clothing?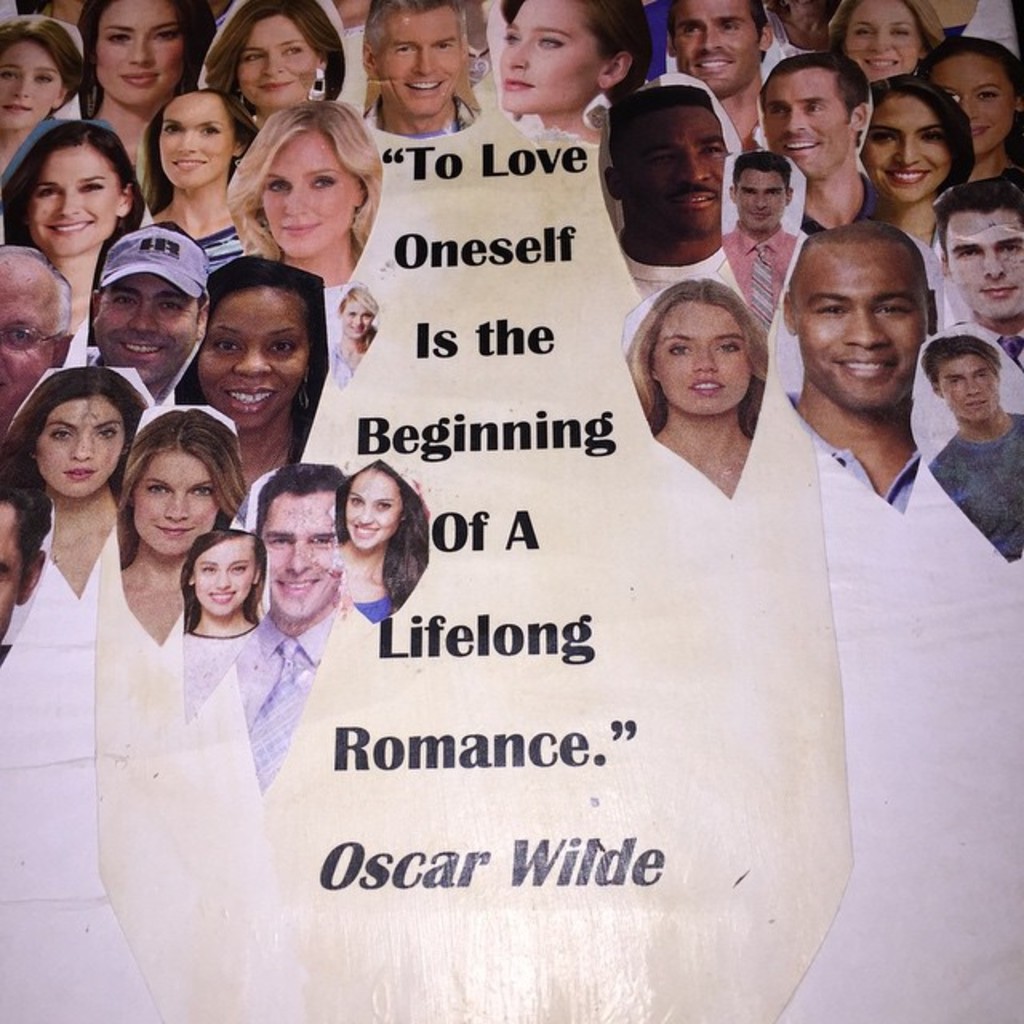
784 394 917 522
